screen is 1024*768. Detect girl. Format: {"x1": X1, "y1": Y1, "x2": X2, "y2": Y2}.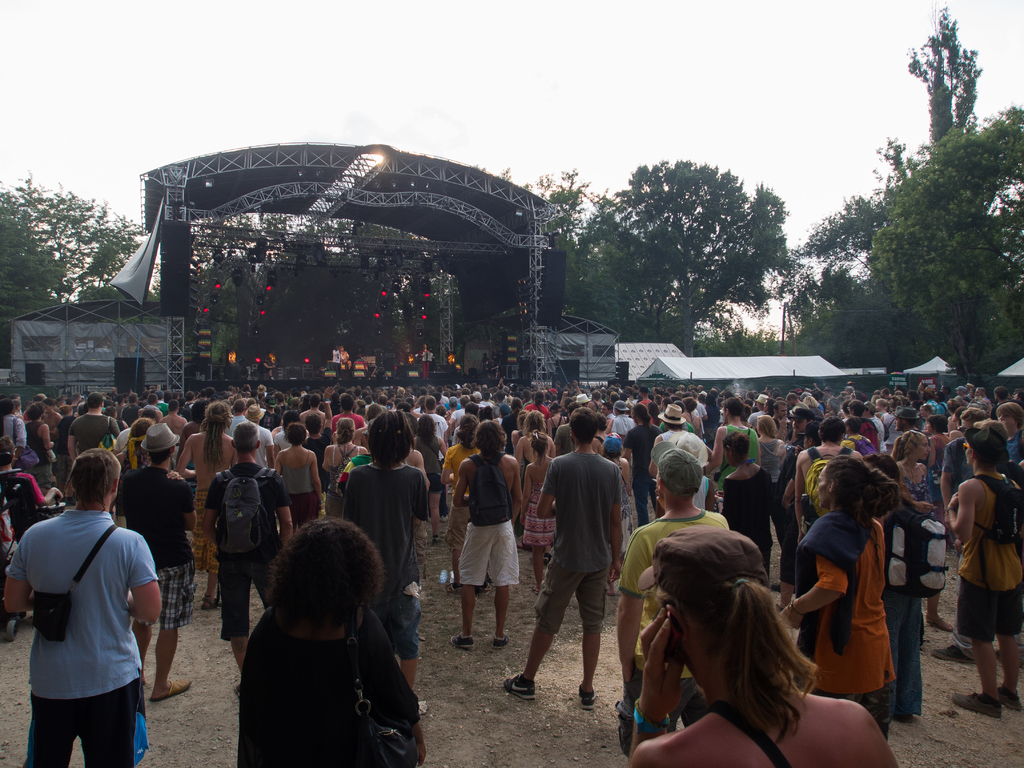
{"x1": 520, "y1": 428, "x2": 556, "y2": 592}.
